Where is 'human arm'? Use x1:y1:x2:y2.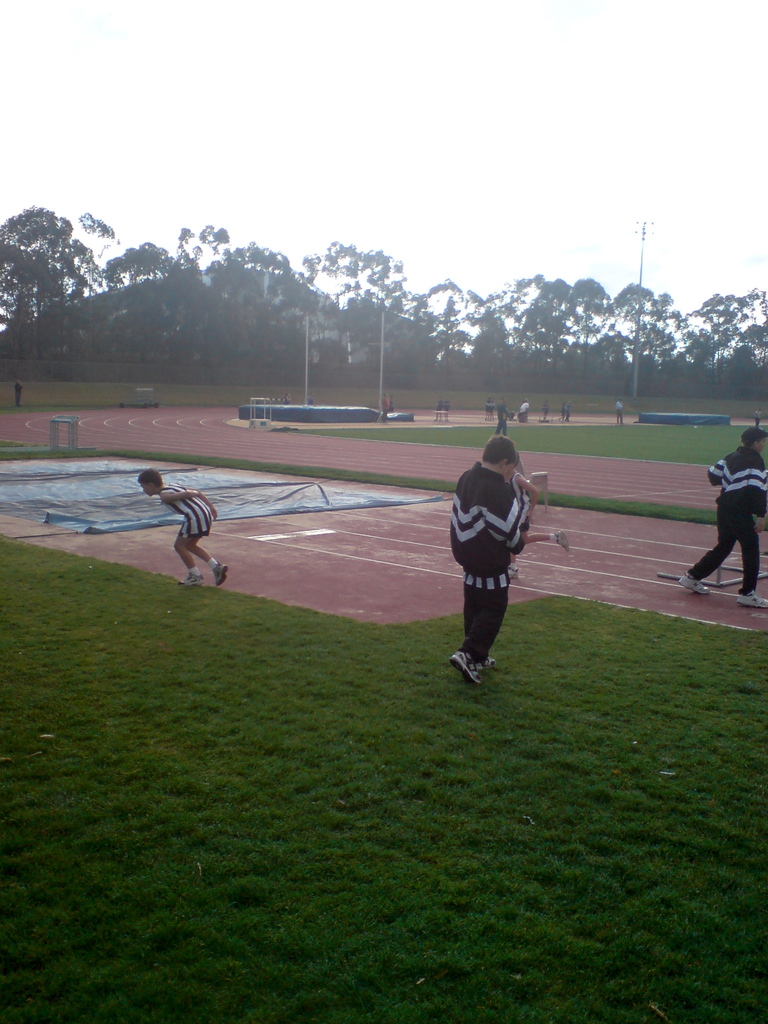
173:485:225:525.
